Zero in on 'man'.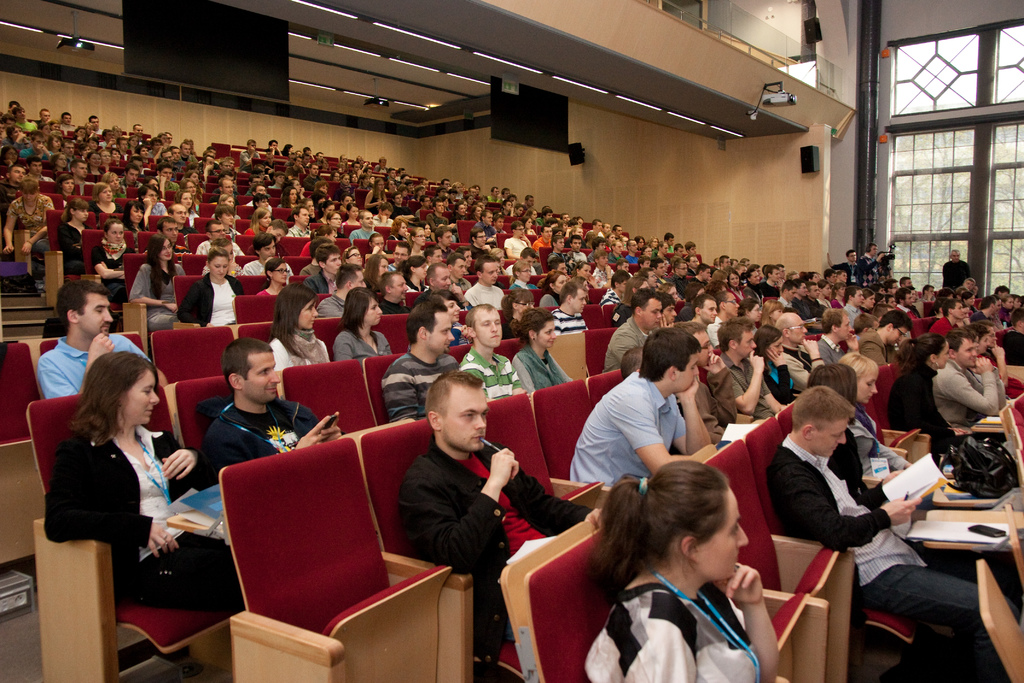
Zeroed in: (left=762, top=384, right=1016, bottom=682).
